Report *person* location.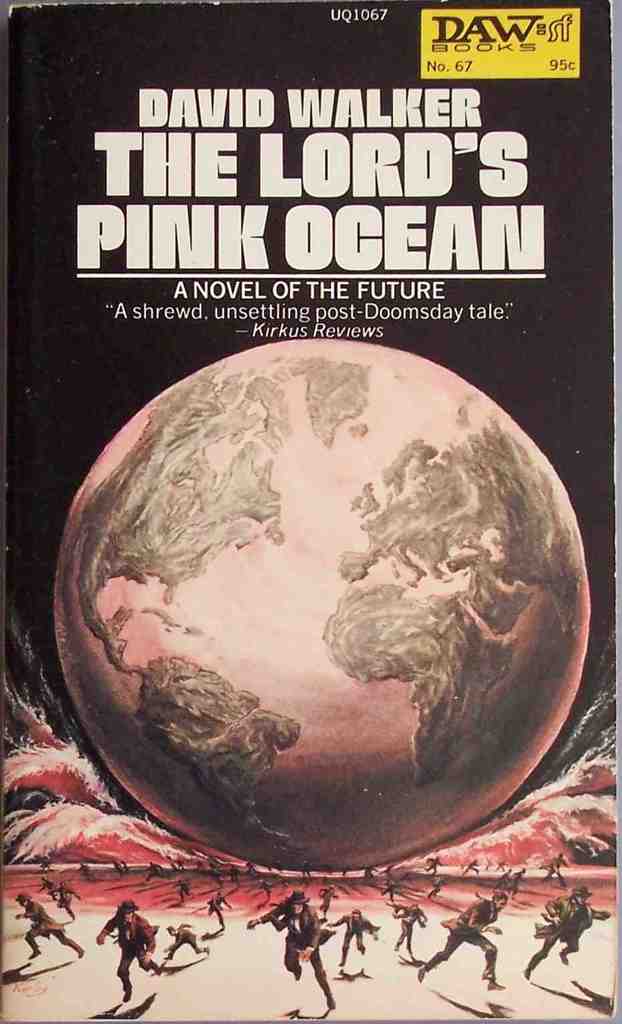
Report: 244/859/261/878.
